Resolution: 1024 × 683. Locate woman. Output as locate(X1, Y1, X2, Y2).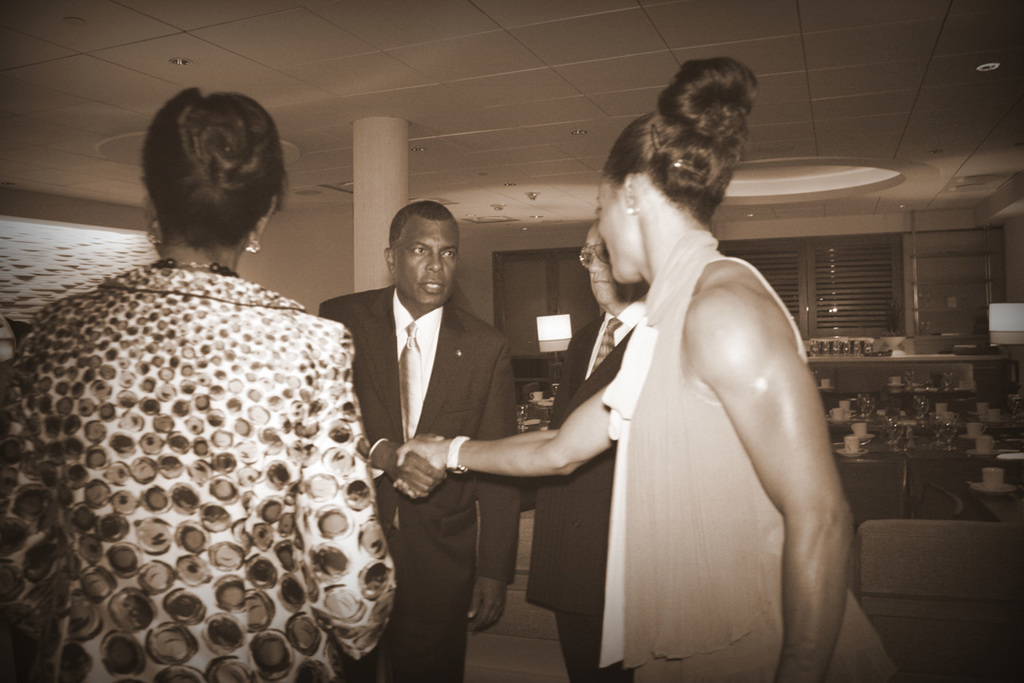
locate(392, 58, 897, 682).
